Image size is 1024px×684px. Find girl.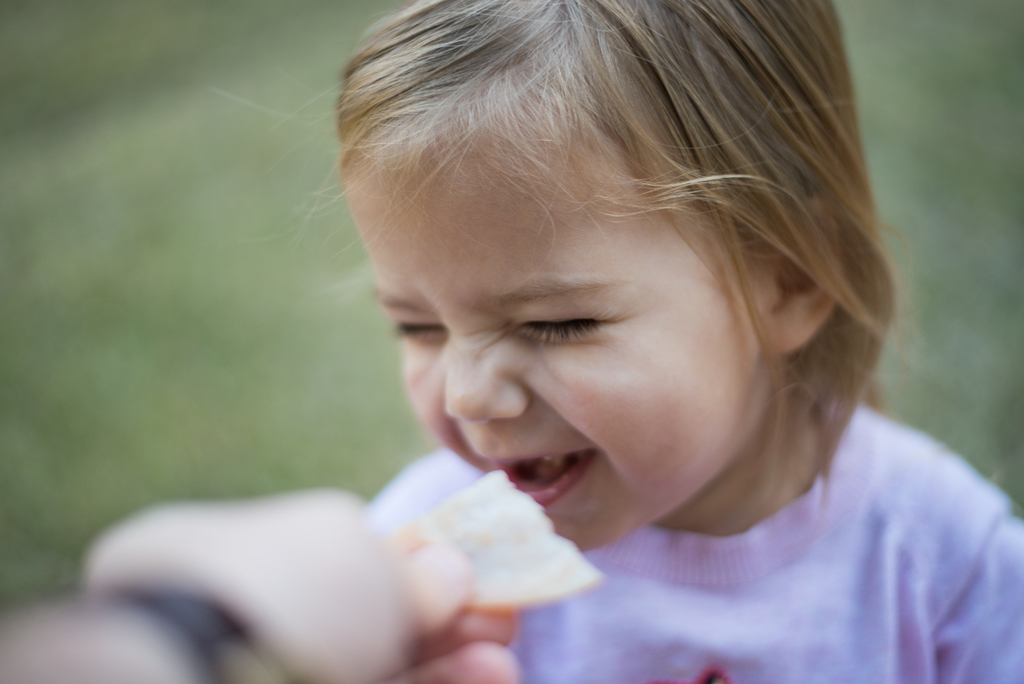
x1=209, y1=3, x2=1023, y2=683.
